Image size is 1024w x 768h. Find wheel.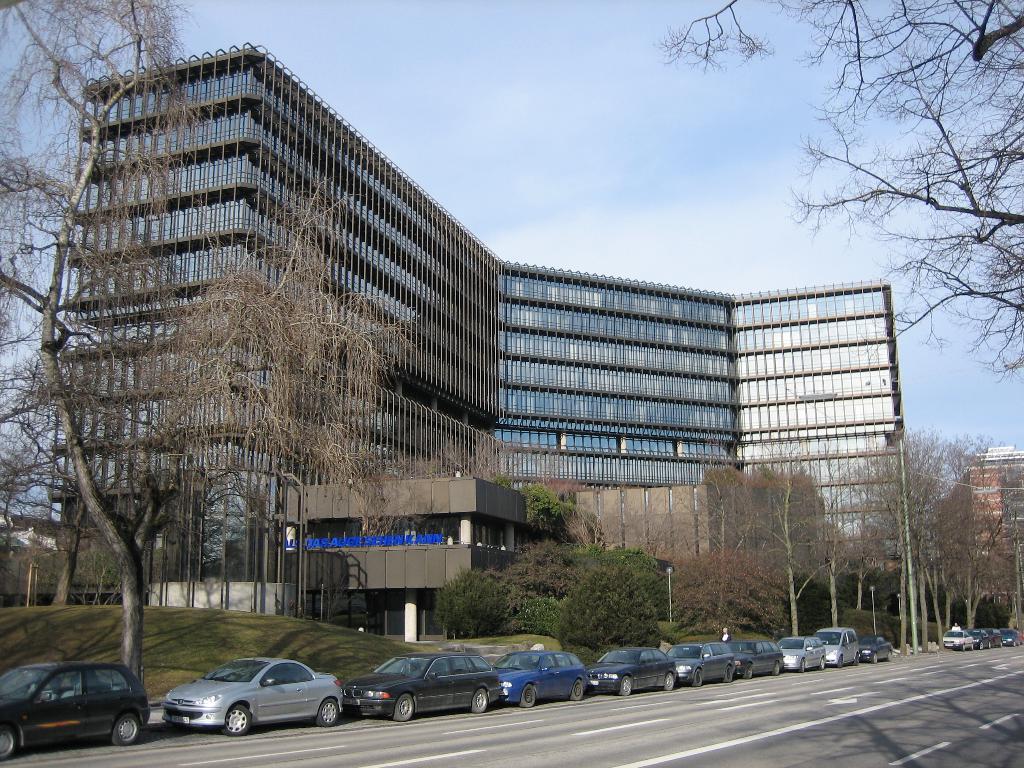
Rect(518, 683, 537, 708).
